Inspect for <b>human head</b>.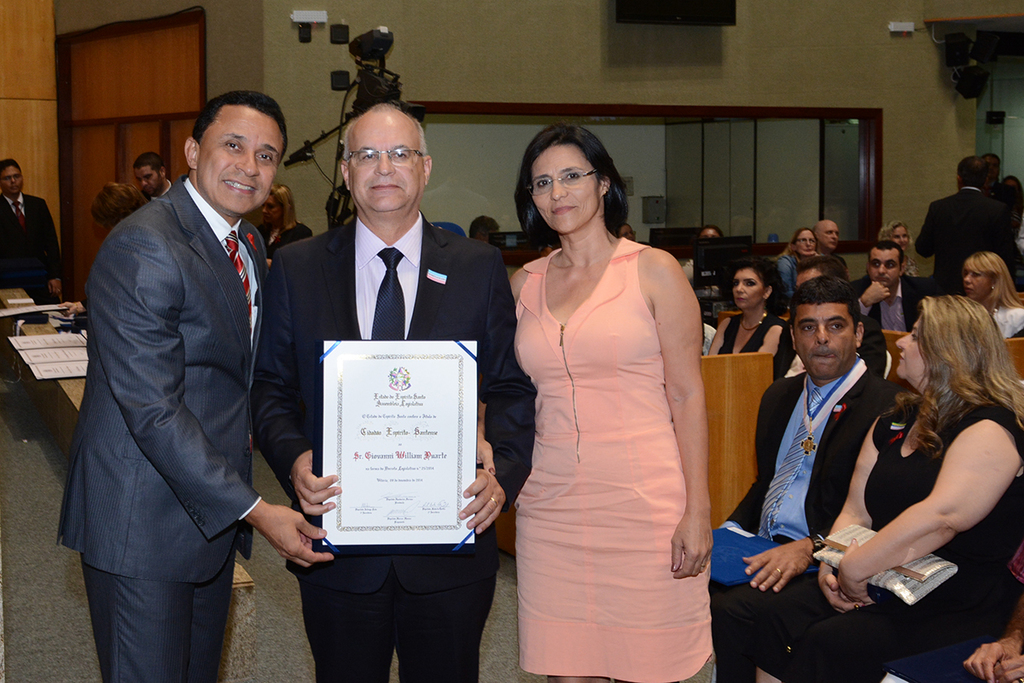
Inspection: <region>789, 276, 864, 381</region>.
